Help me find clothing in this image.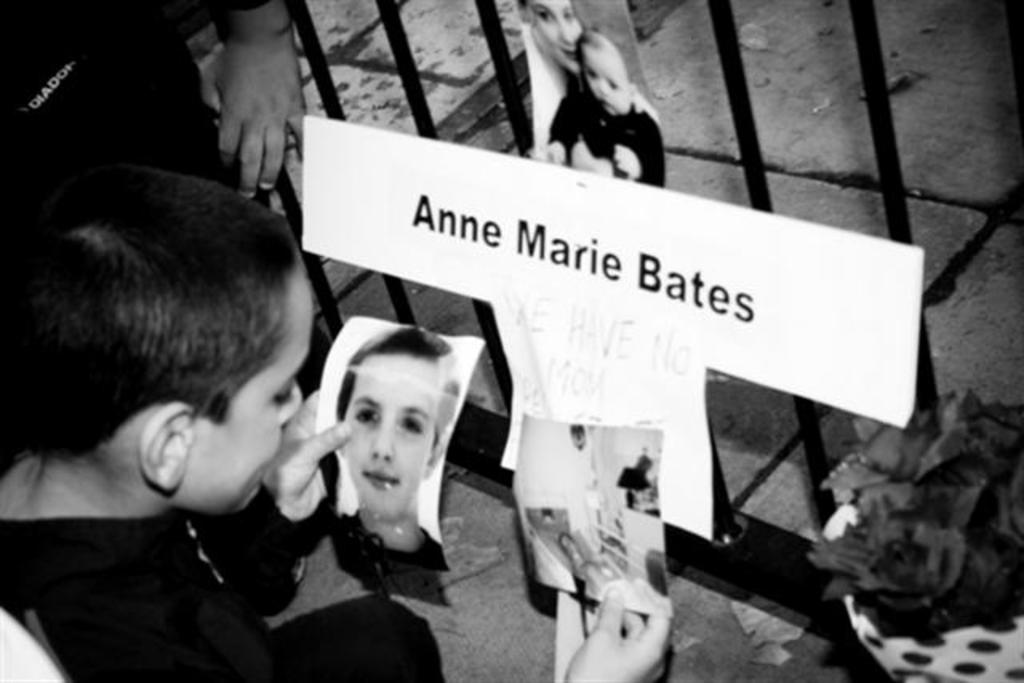
Found it: 0:520:445:680.
